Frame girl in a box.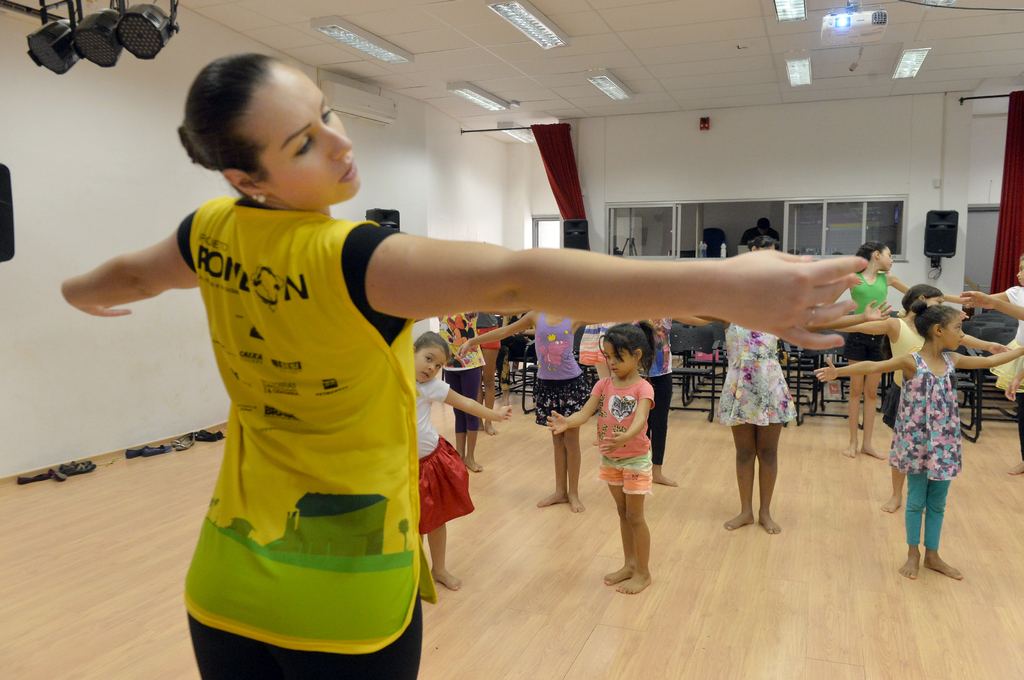
861, 241, 914, 449.
